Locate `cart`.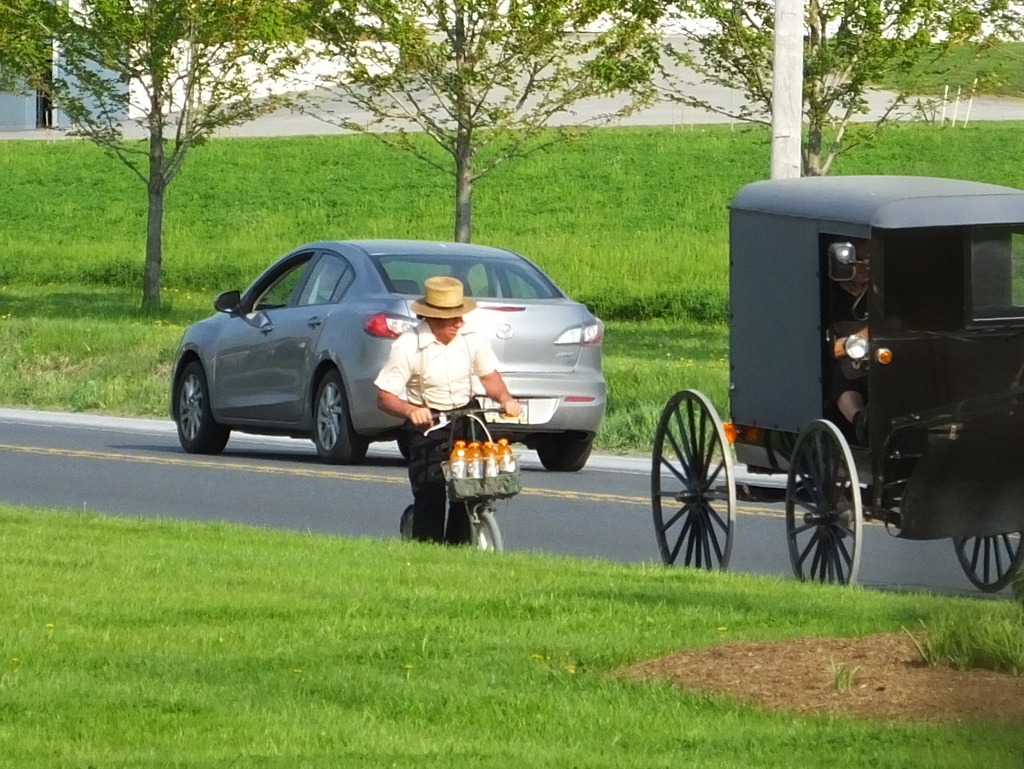
Bounding box: Rect(648, 172, 1023, 595).
